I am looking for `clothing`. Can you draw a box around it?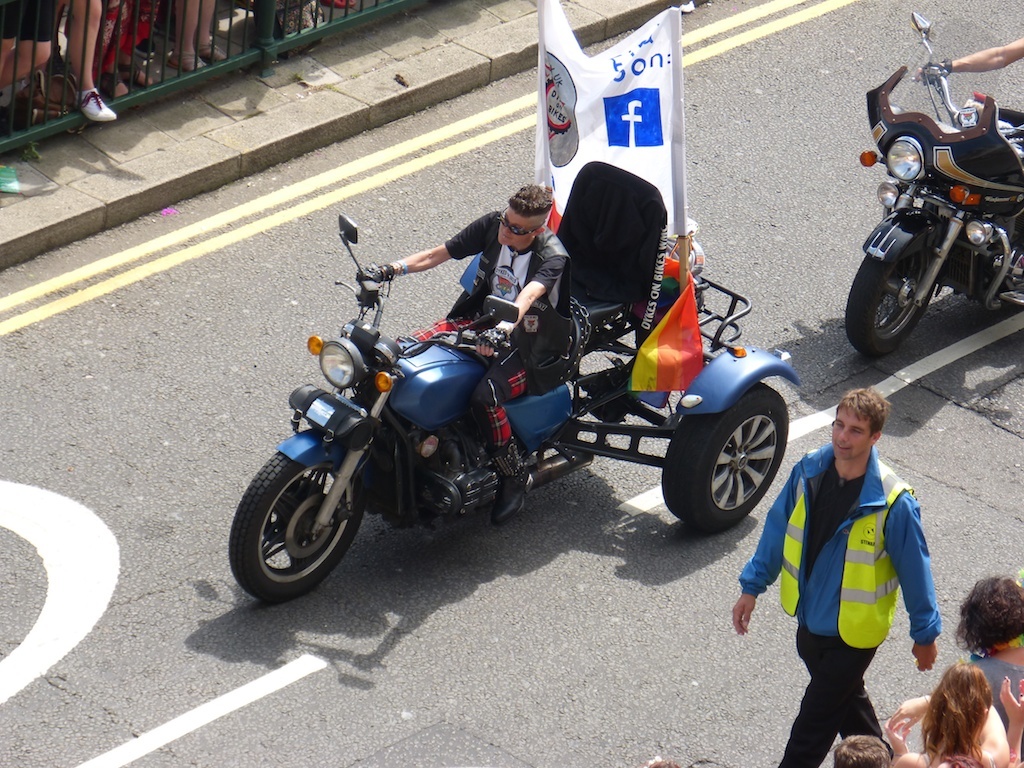
Sure, the bounding box is 379:200:585:326.
